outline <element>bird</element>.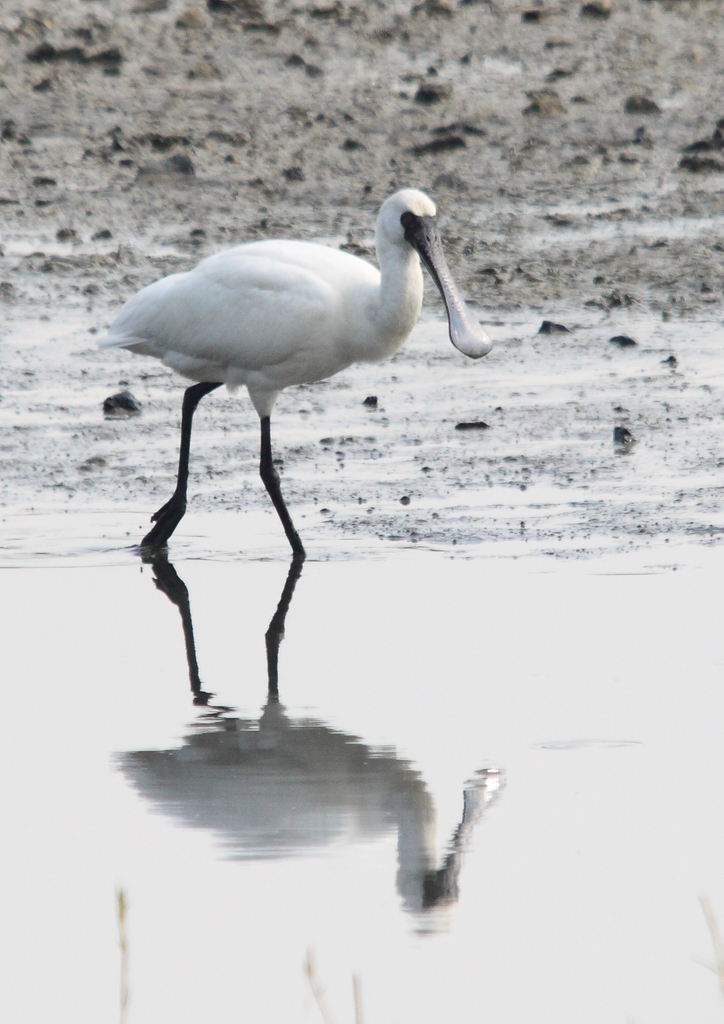
Outline: <region>86, 181, 490, 512</region>.
